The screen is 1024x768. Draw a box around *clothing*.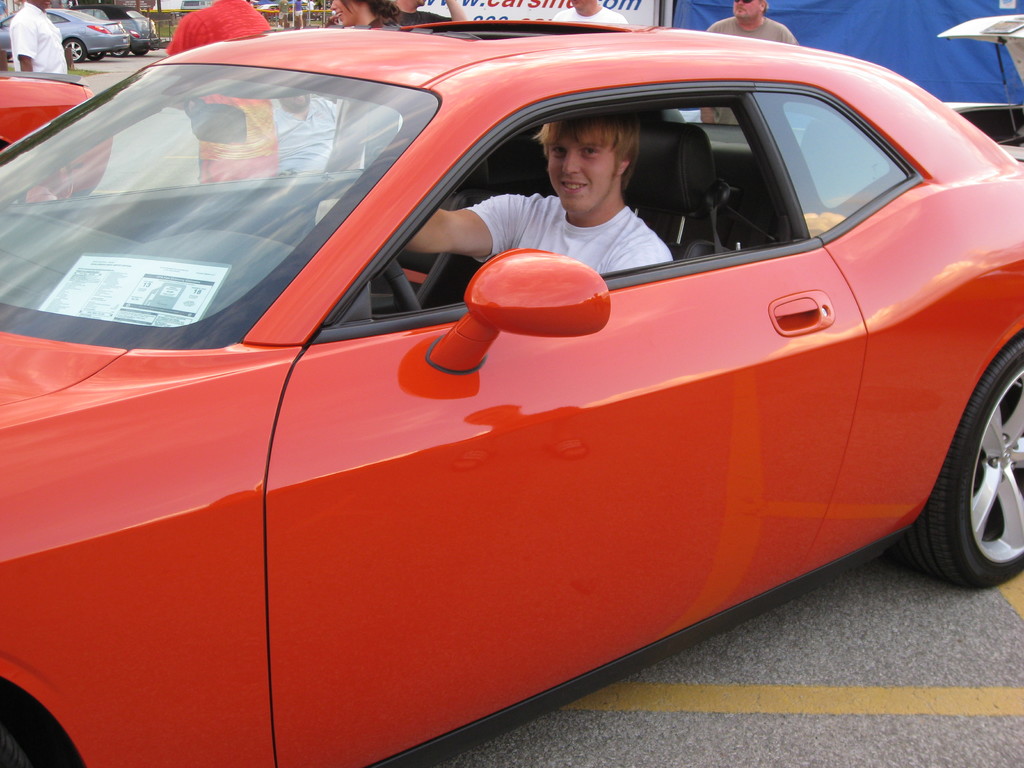
bbox(548, 3, 627, 28).
